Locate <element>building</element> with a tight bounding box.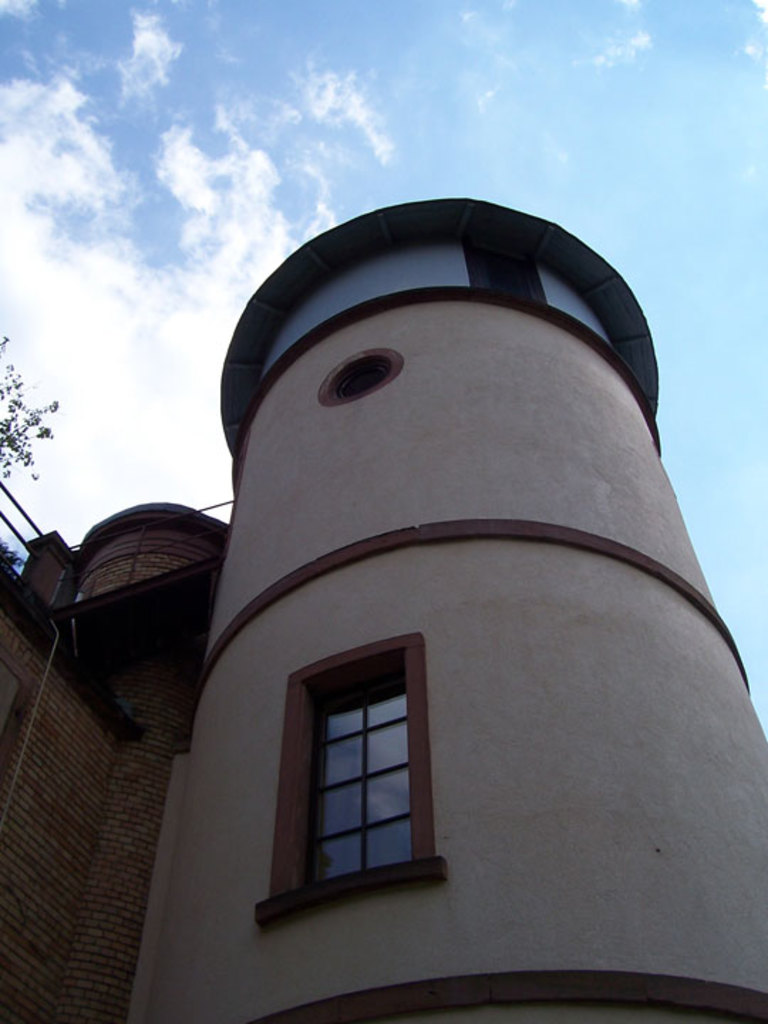
bbox(0, 195, 767, 1023).
